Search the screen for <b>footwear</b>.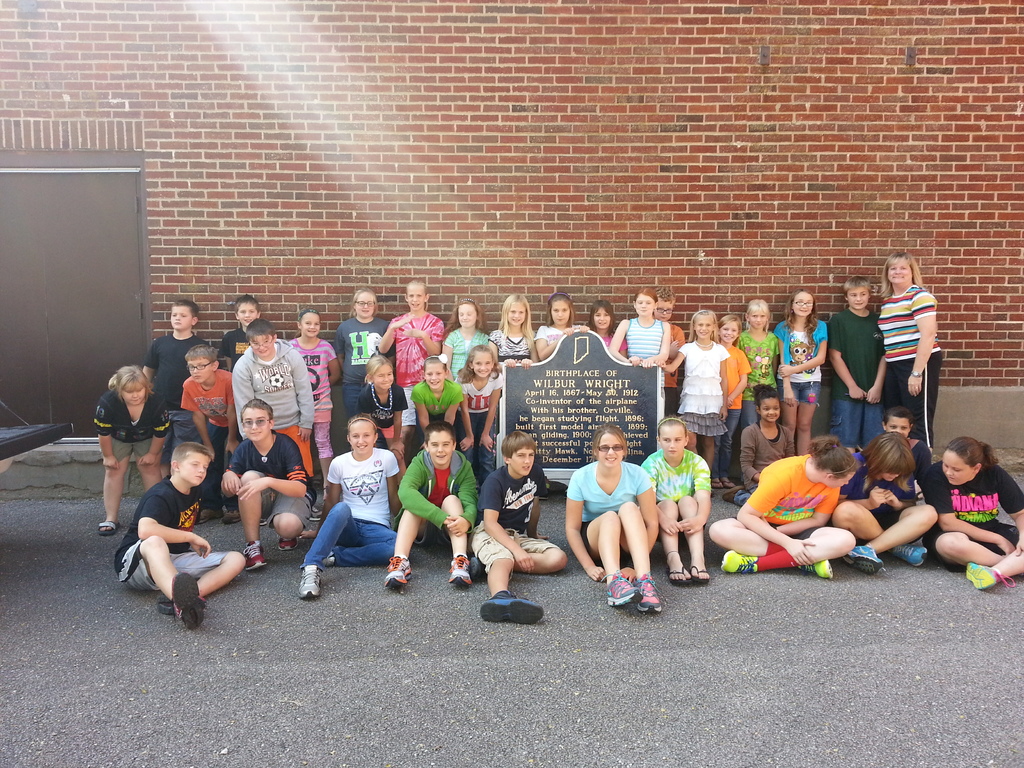
Found at {"x1": 722, "y1": 482, "x2": 738, "y2": 489}.
